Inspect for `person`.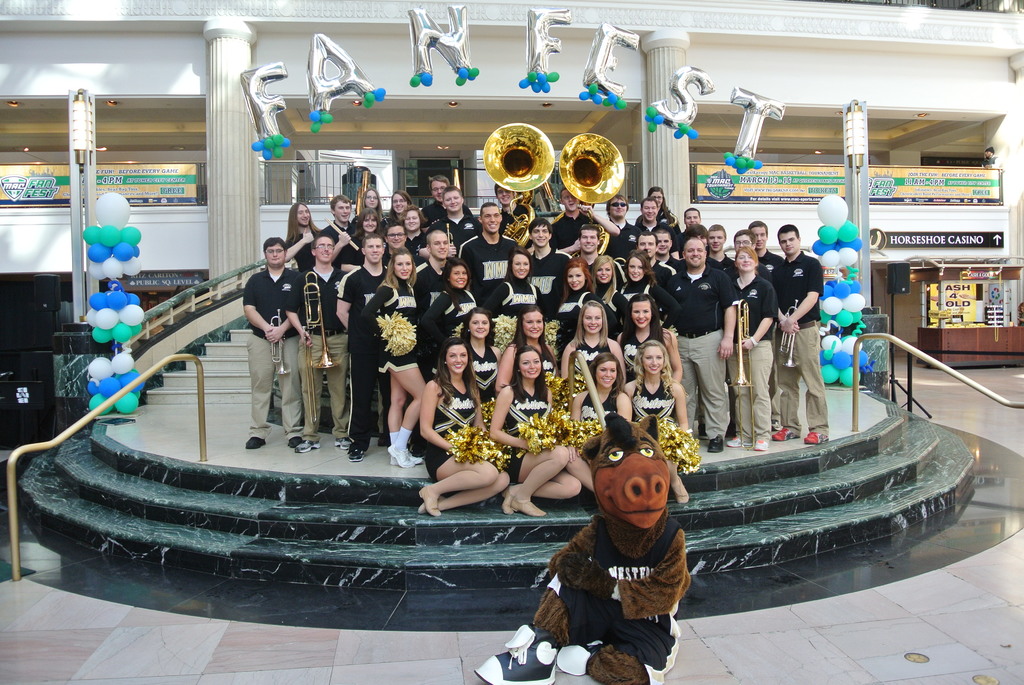
Inspection: box(775, 223, 831, 446).
